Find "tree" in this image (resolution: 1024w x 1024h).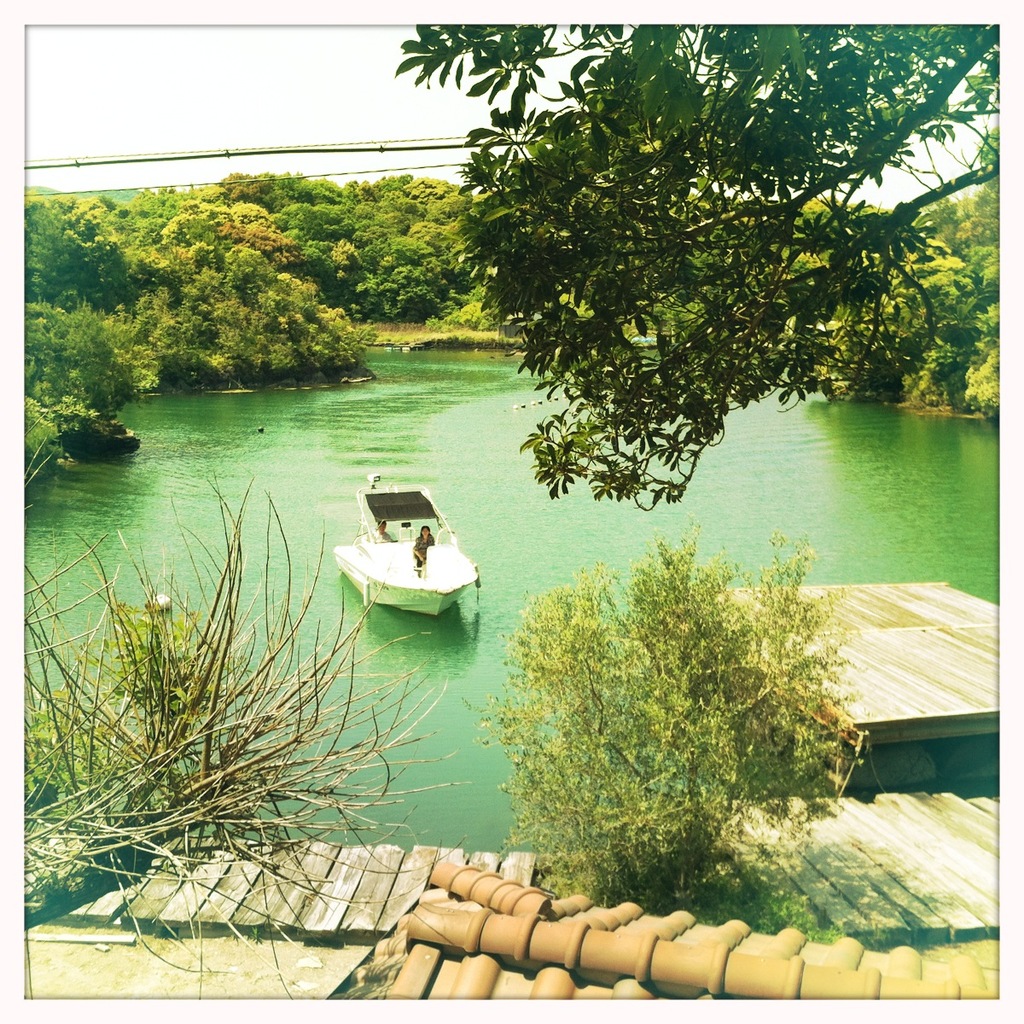
rect(109, 179, 230, 255).
